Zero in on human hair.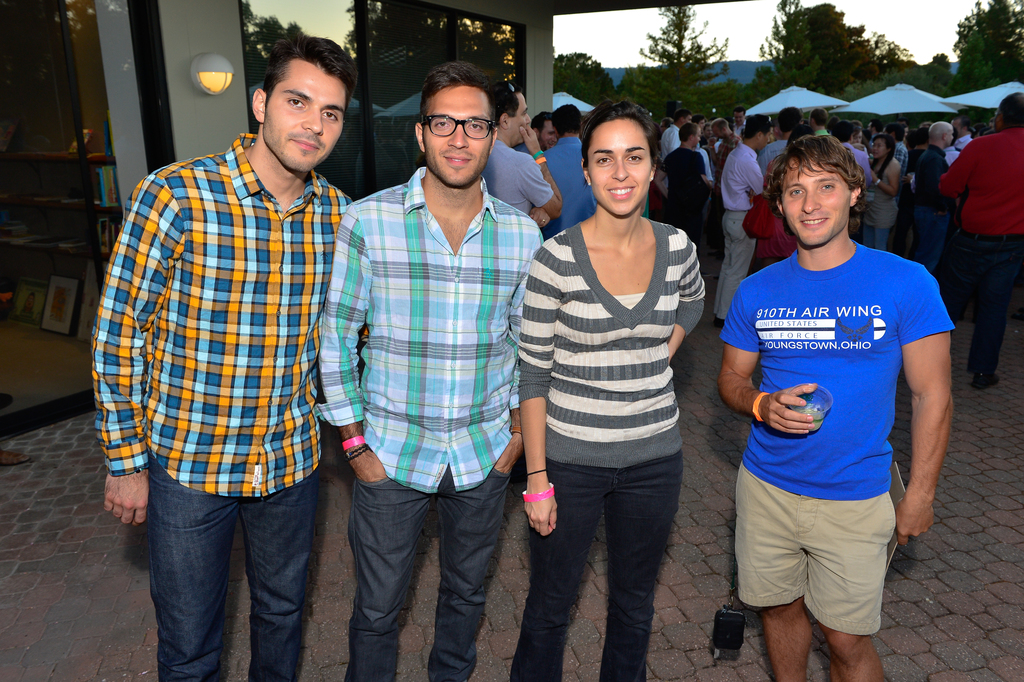
Zeroed in: left=765, top=136, right=863, bottom=206.
